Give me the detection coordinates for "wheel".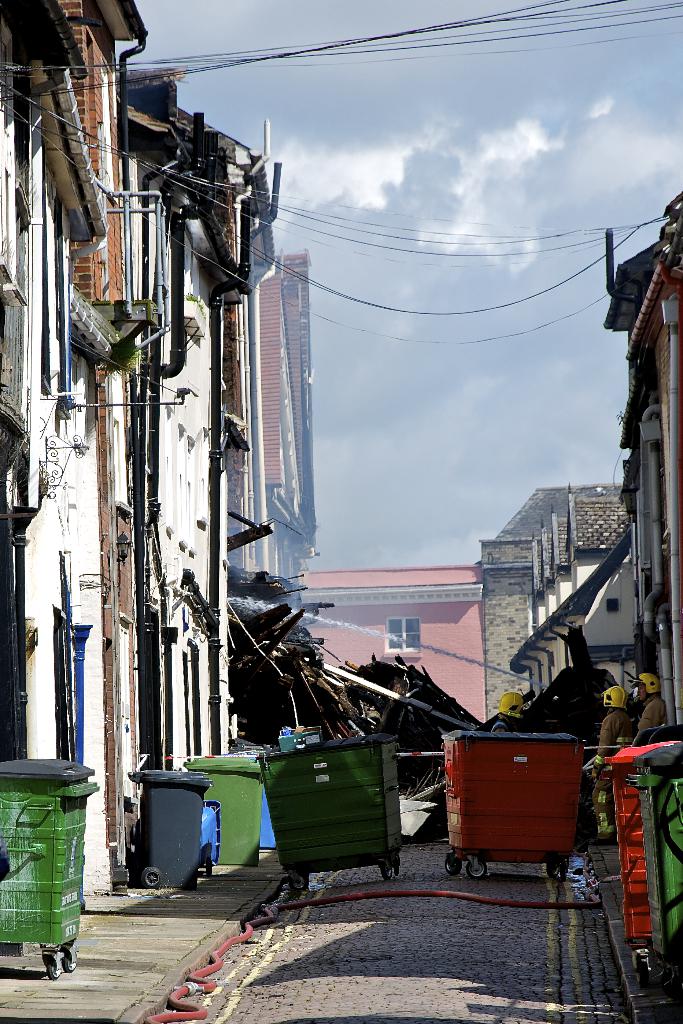
{"left": 129, "top": 824, "right": 138, "bottom": 844}.
